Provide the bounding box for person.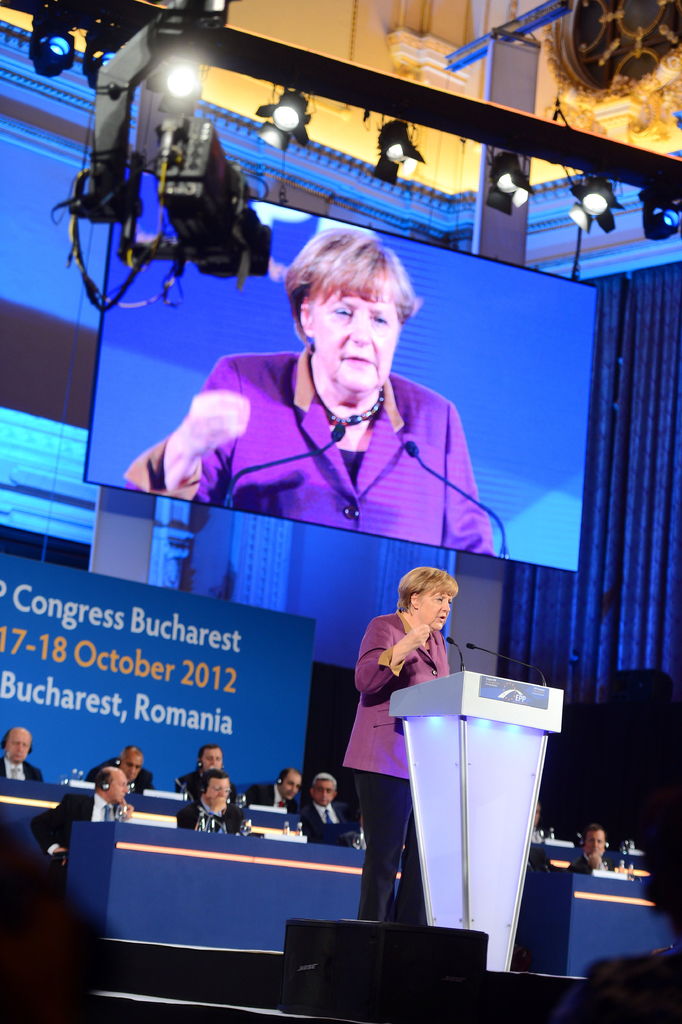
25,762,144,868.
